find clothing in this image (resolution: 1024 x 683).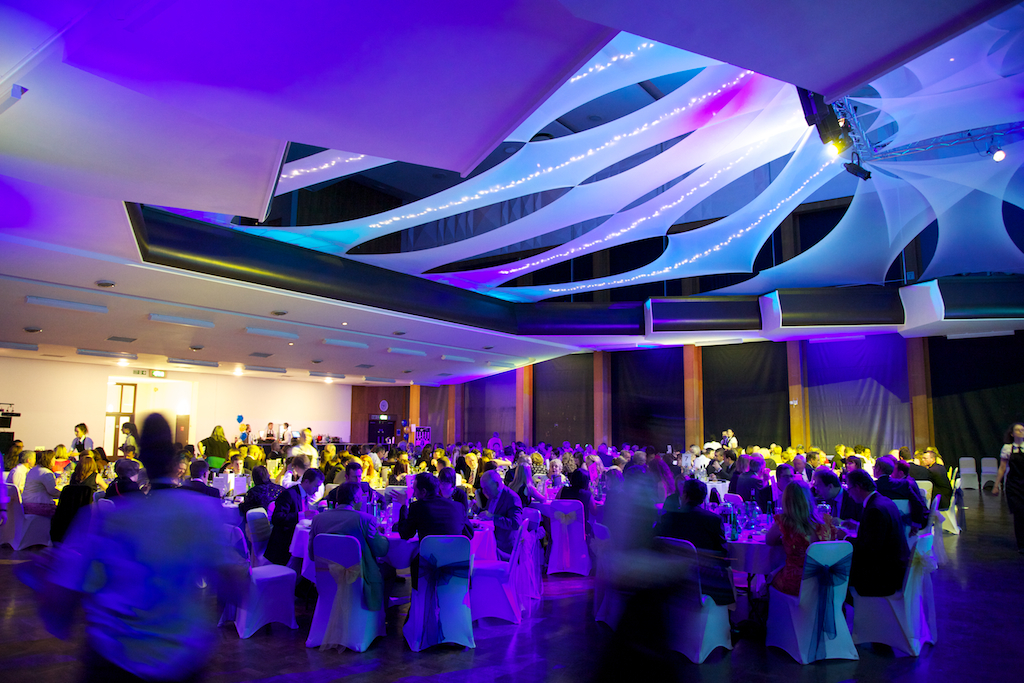
[489,490,525,545].
